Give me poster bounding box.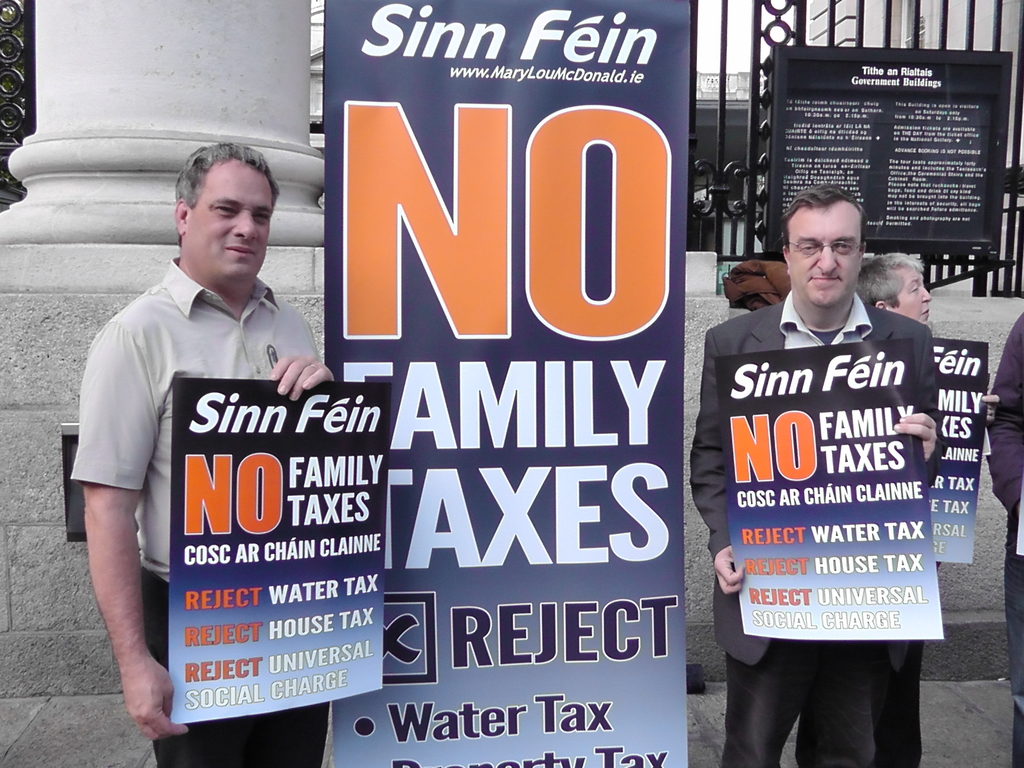
crop(168, 379, 394, 723).
